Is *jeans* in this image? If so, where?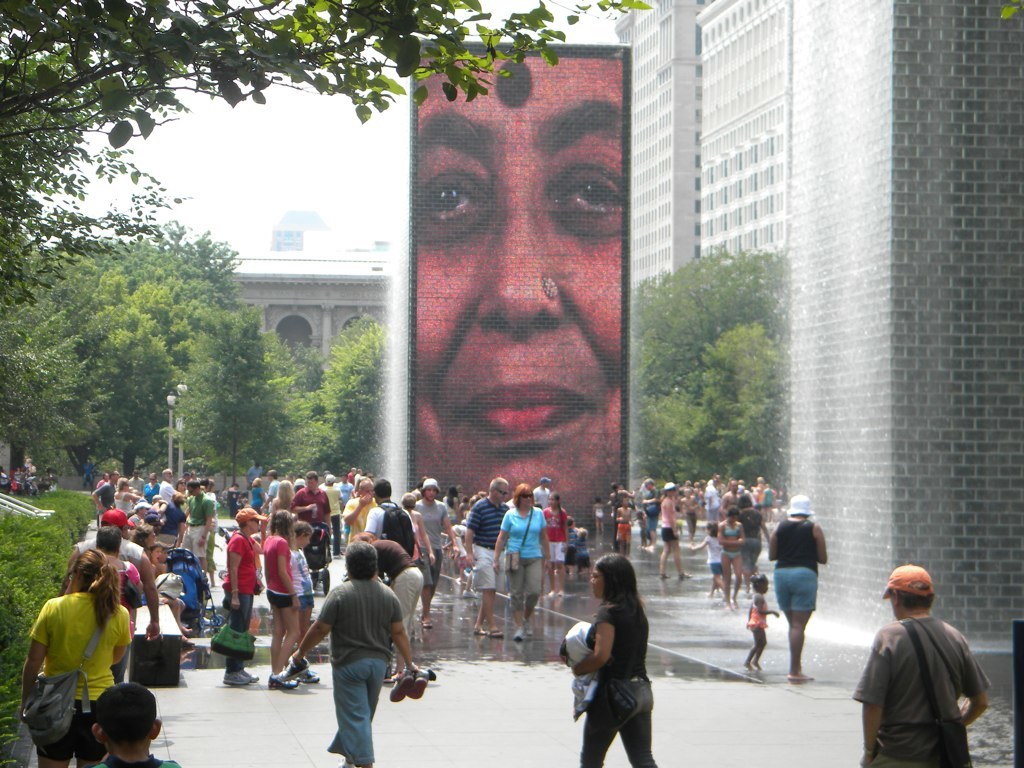
Yes, at rect(319, 656, 415, 750).
